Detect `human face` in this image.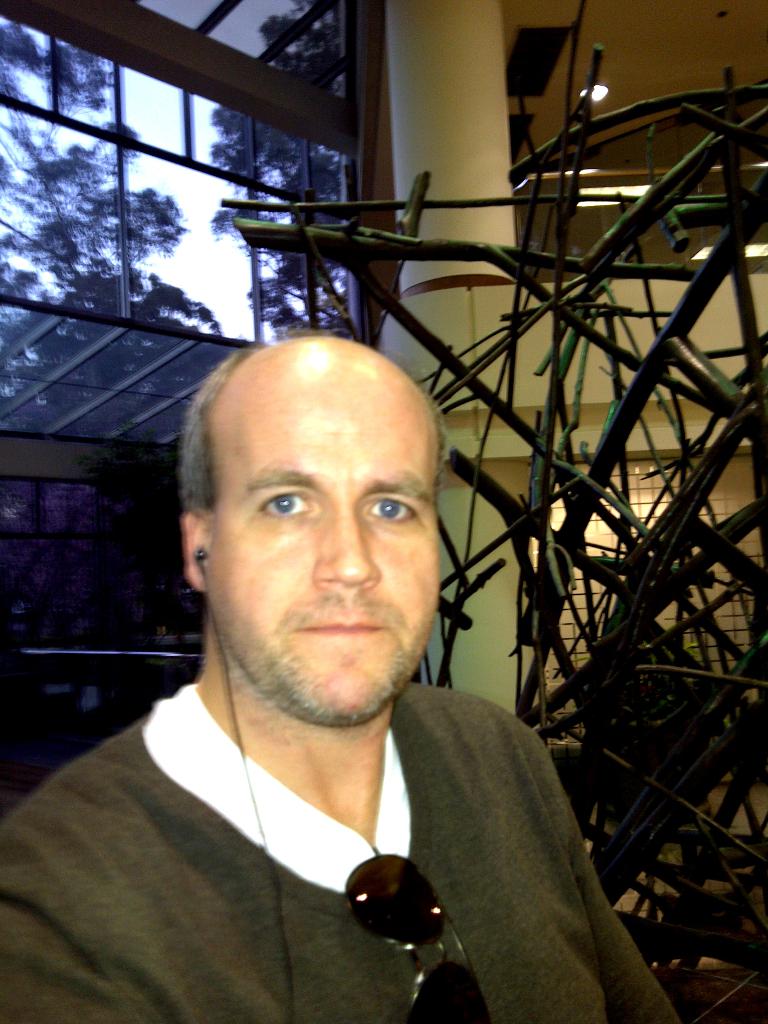
Detection: 198 364 433 722.
